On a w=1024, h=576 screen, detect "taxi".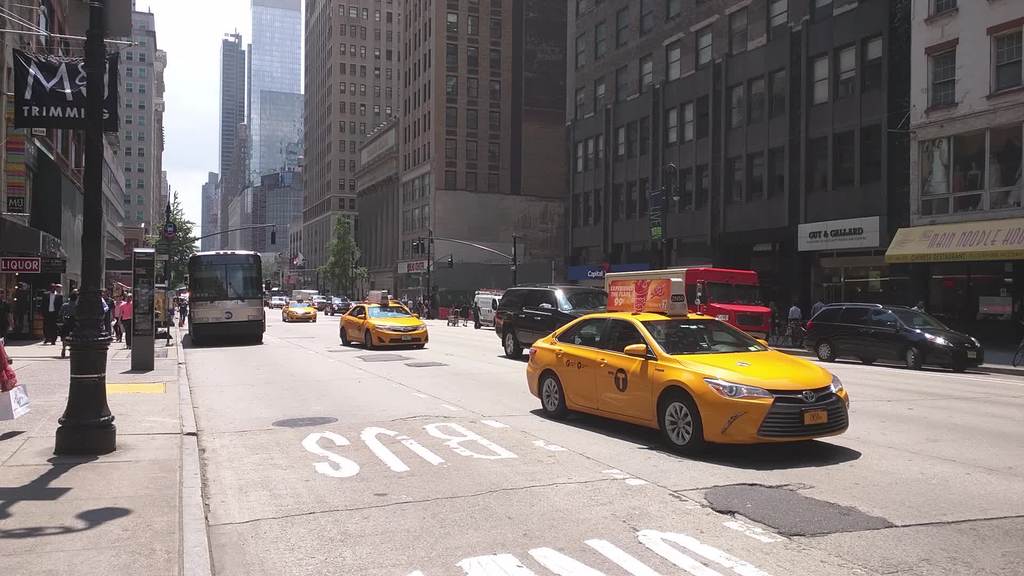
(522,298,854,452).
